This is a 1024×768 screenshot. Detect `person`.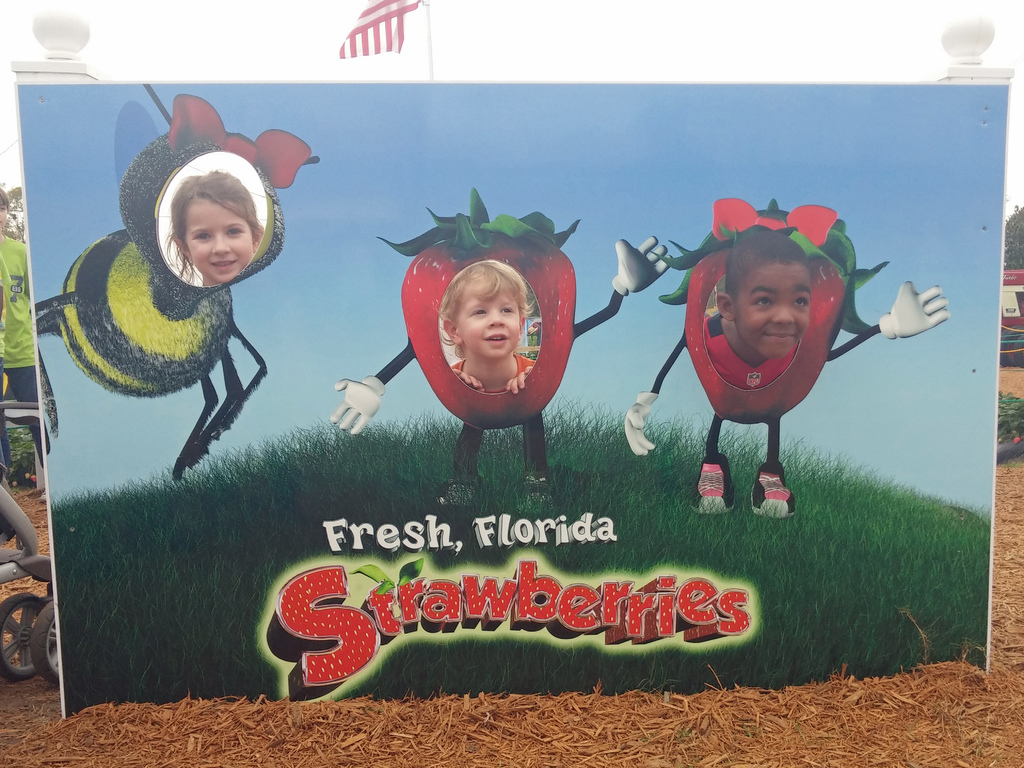
{"left": 436, "top": 255, "right": 538, "bottom": 393}.
